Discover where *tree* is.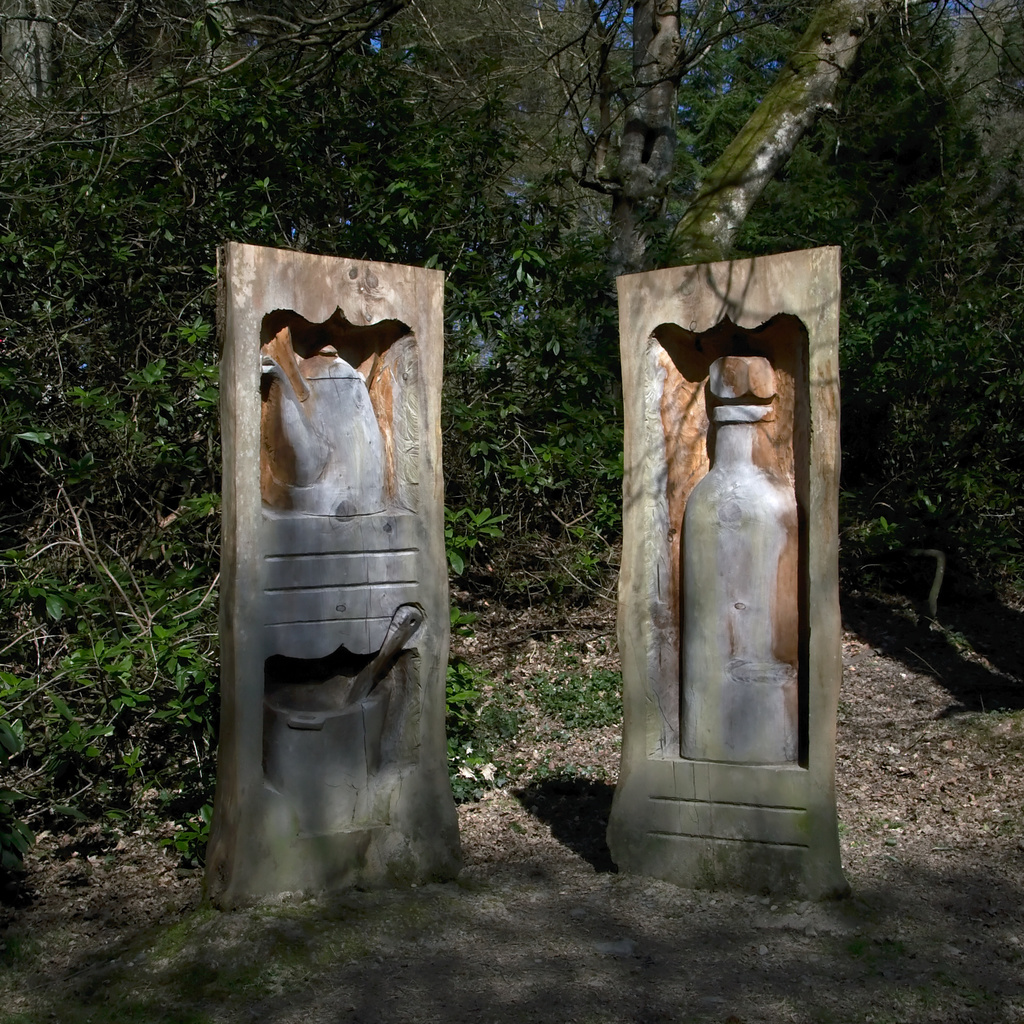
Discovered at (left=742, top=0, right=1023, bottom=578).
